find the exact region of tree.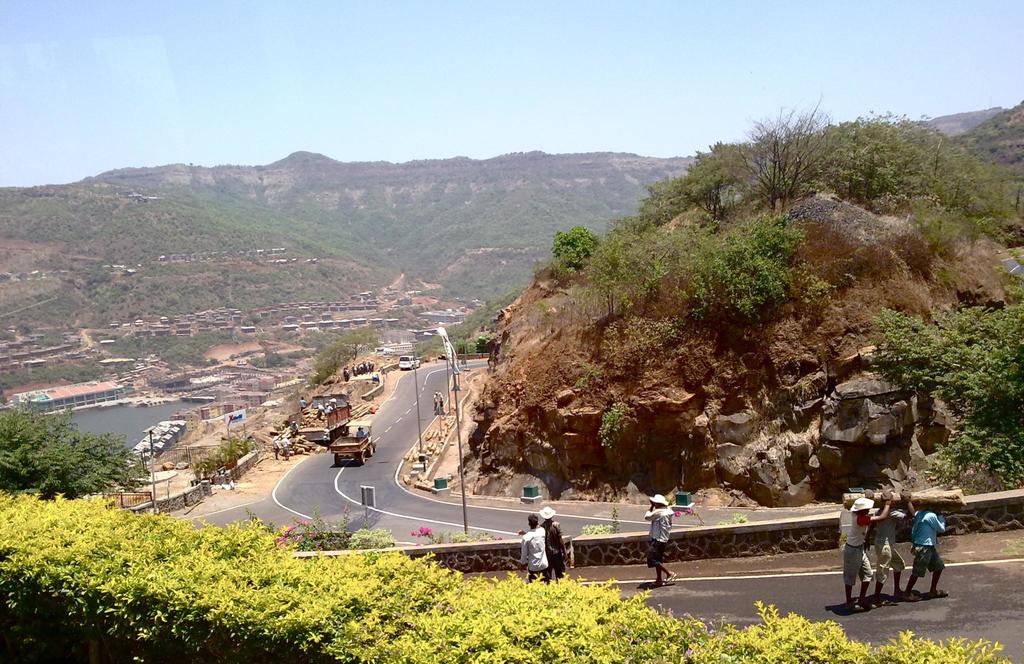
Exact region: {"x1": 724, "y1": 90, "x2": 847, "y2": 222}.
